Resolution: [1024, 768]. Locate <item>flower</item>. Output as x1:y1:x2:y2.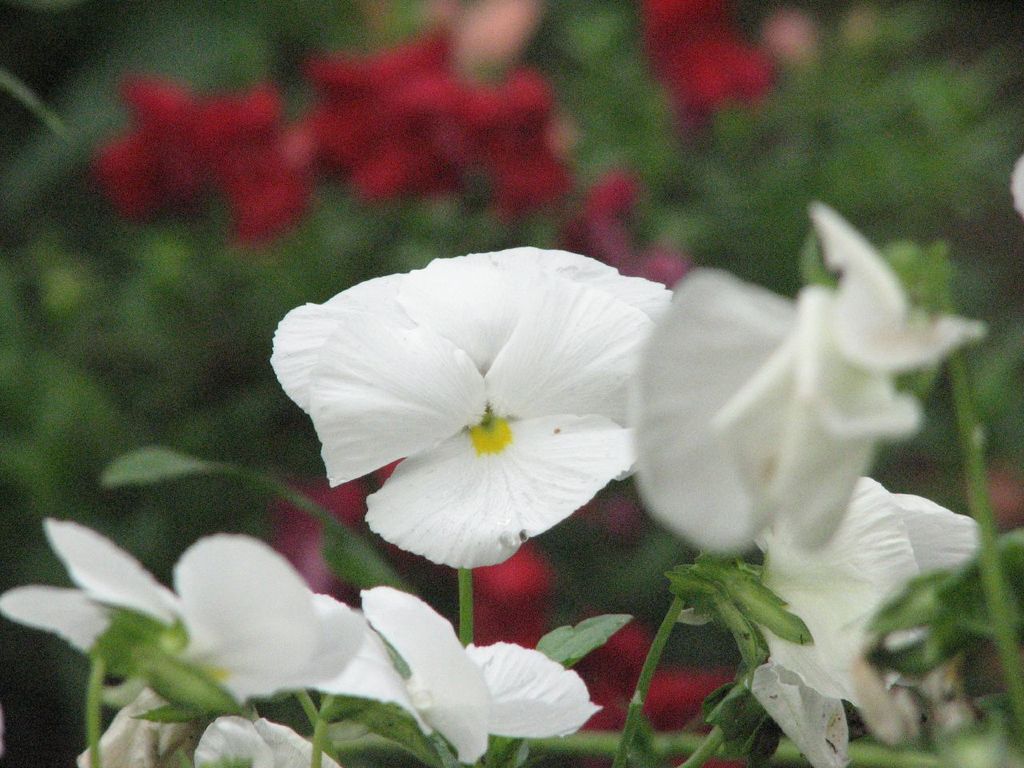
568:166:690:282.
